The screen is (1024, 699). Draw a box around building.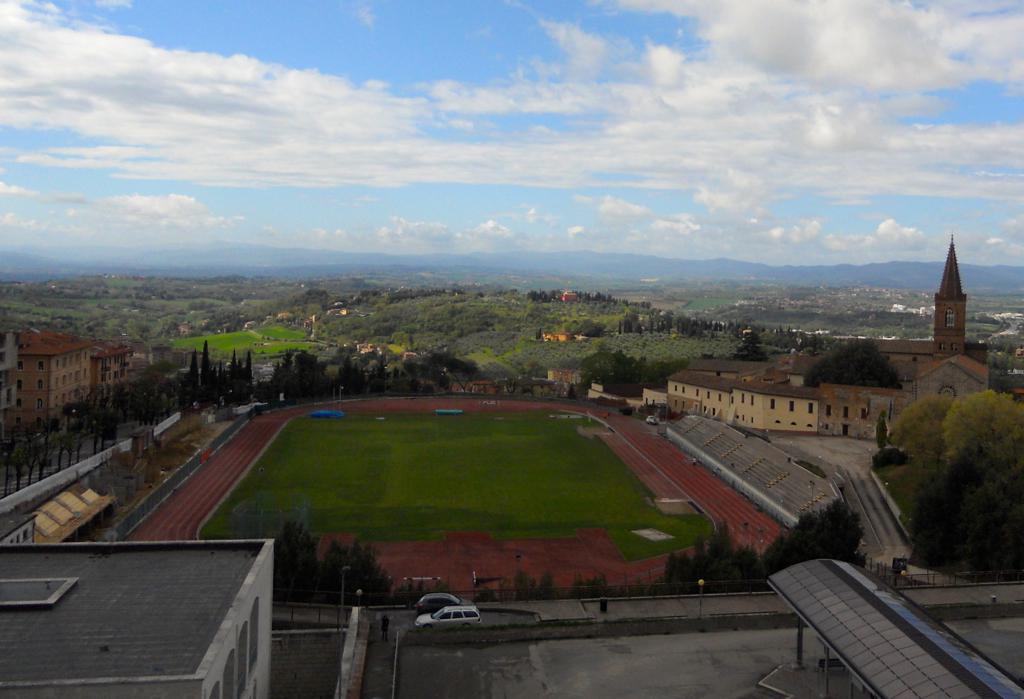
<box>730,382,821,431</box>.
